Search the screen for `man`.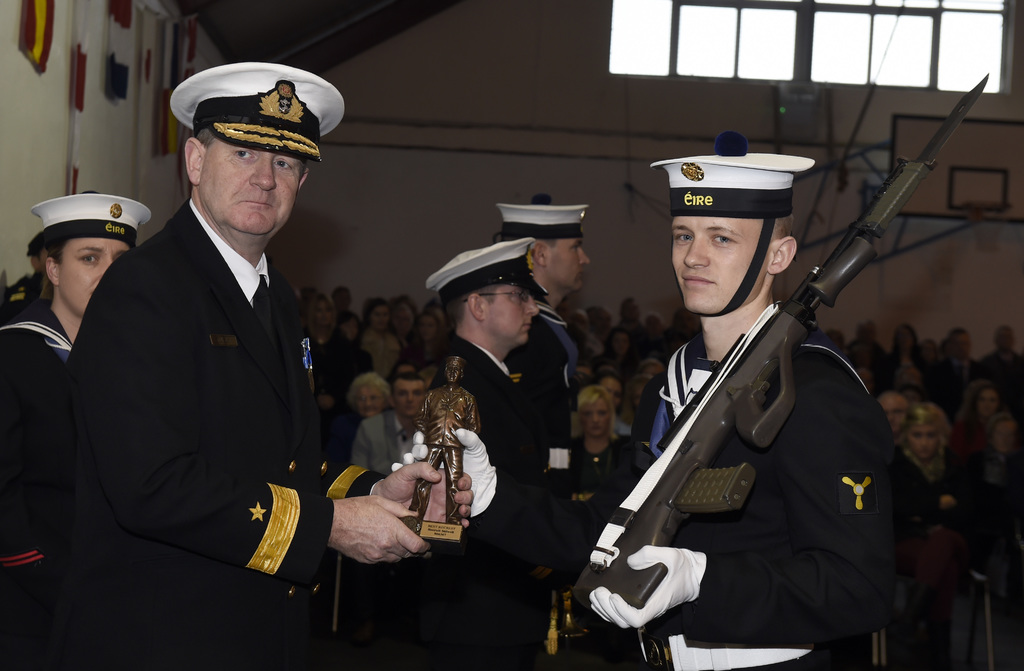
Found at {"x1": 492, "y1": 194, "x2": 596, "y2": 468}.
